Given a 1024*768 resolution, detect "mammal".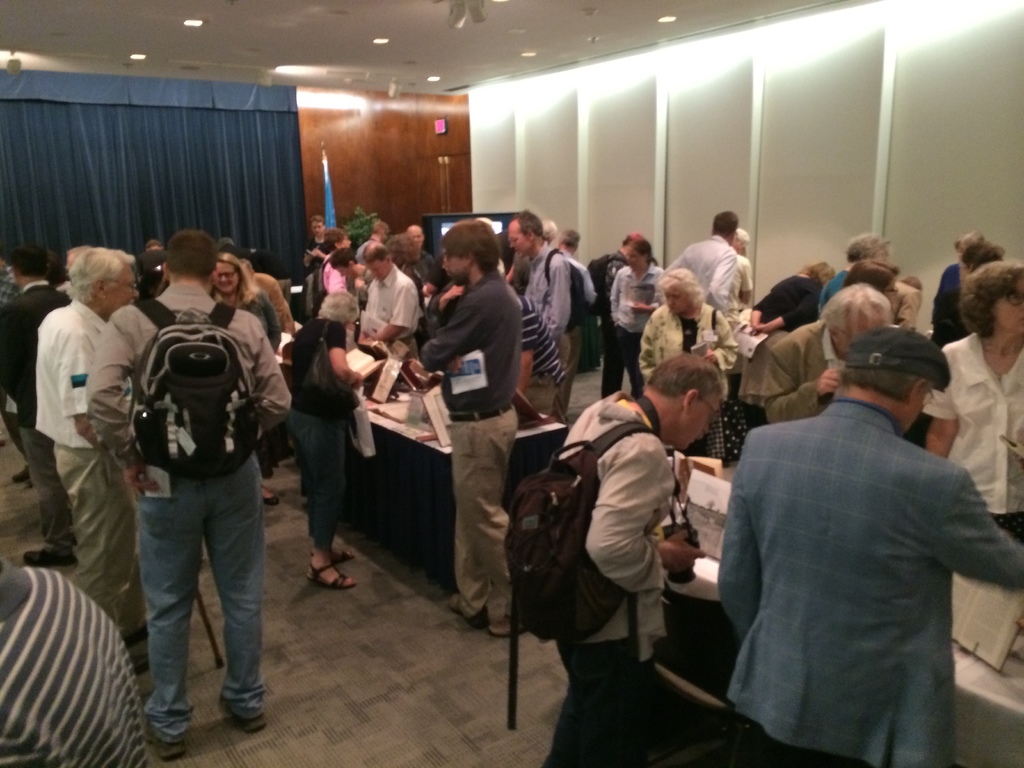
[x1=0, y1=254, x2=20, y2=310].
